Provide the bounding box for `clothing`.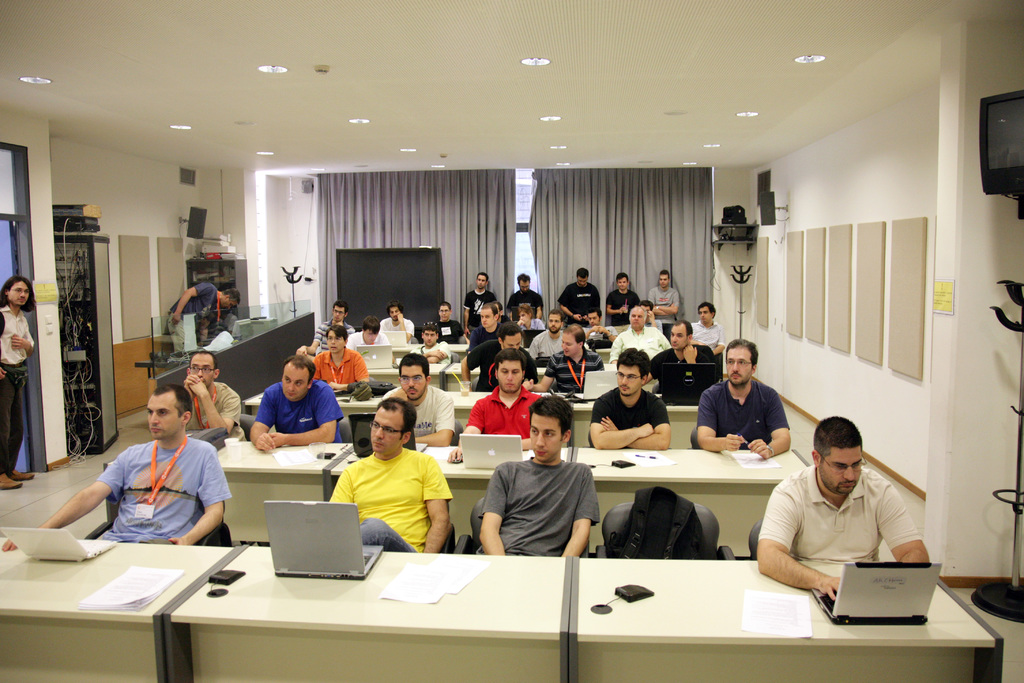
{"left": 380, "top": 383, "right": 453, "bottom": 440}.
